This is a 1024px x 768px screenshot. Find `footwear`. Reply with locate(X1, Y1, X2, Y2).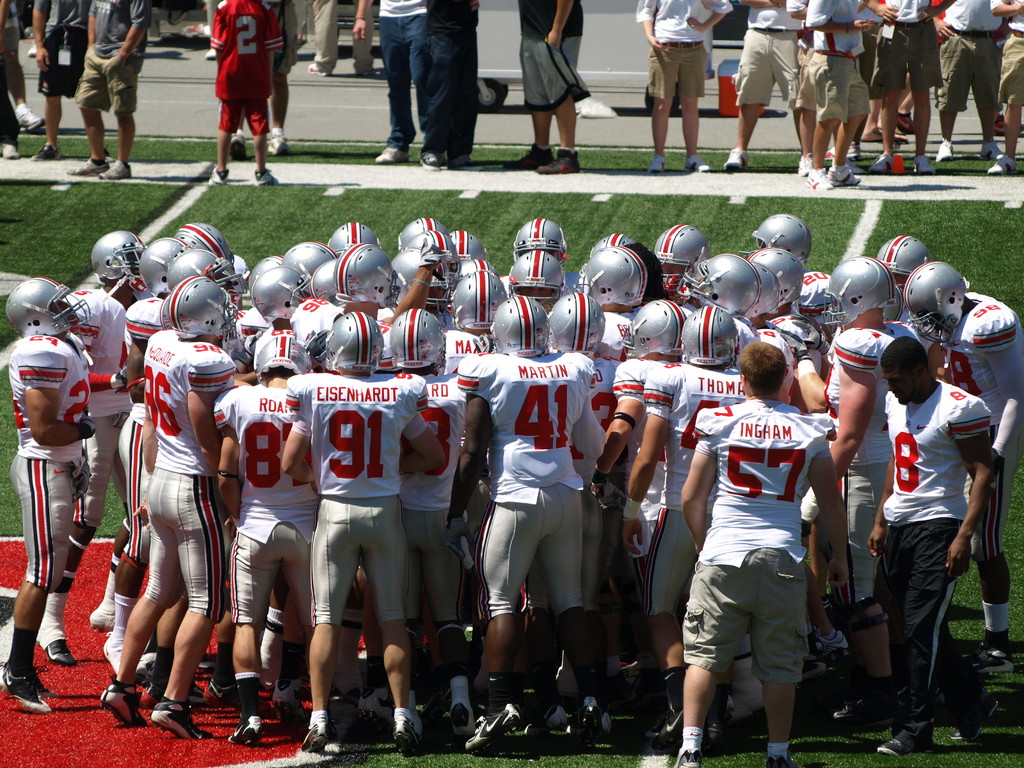
locate(844, 141, 858, 163).
